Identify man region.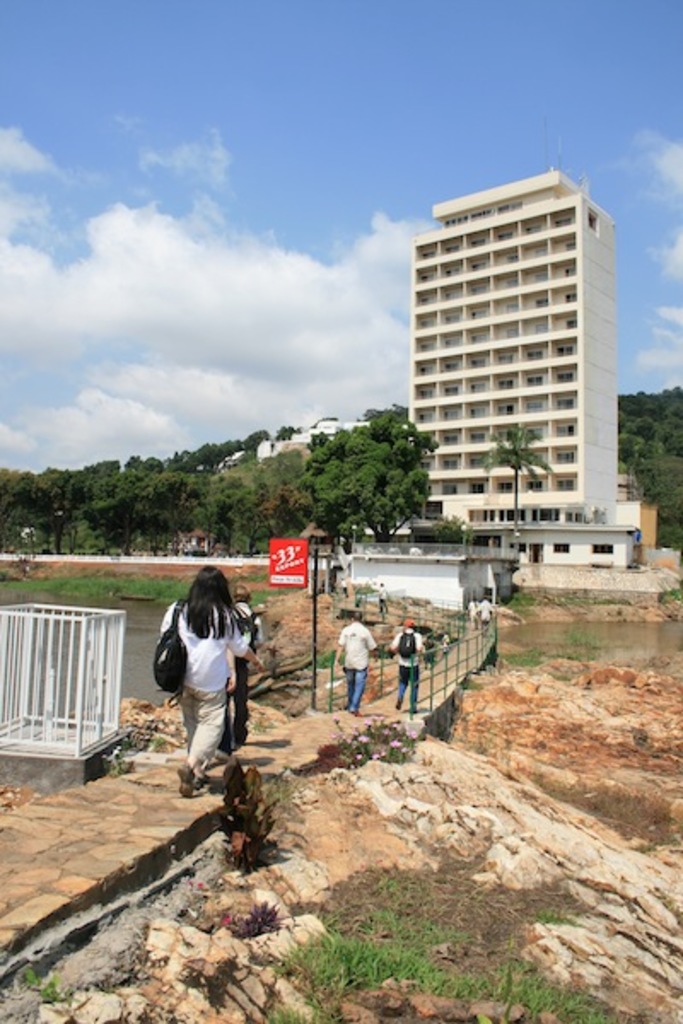
Region: <region>388, 620, 429, 713</region>.
